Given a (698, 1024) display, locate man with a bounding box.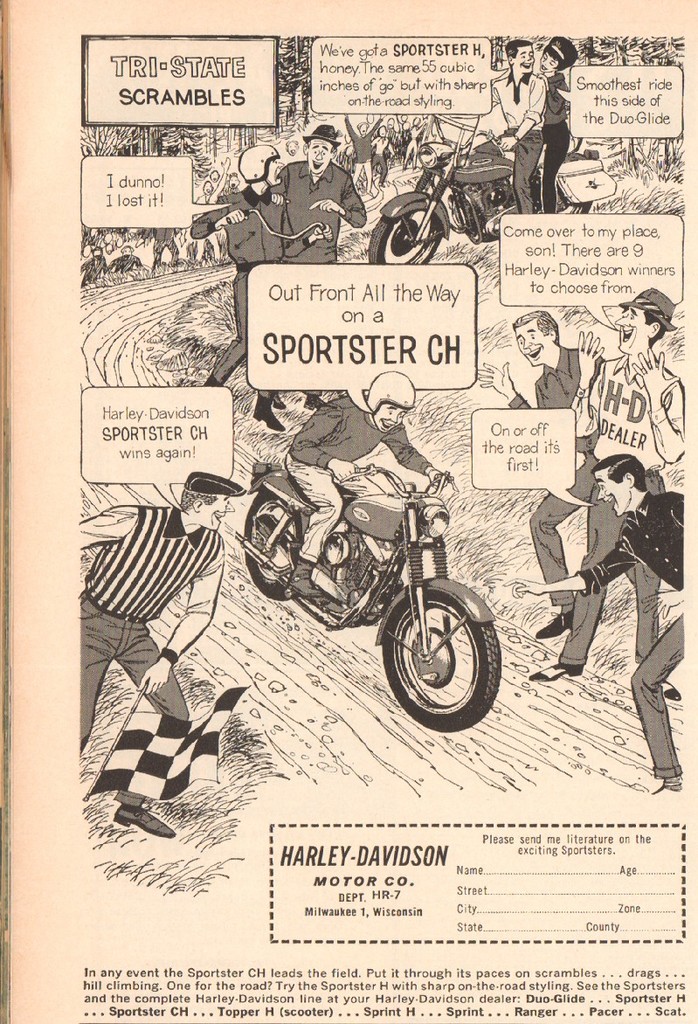
Located: bbox(183, 142, 335, 434).
